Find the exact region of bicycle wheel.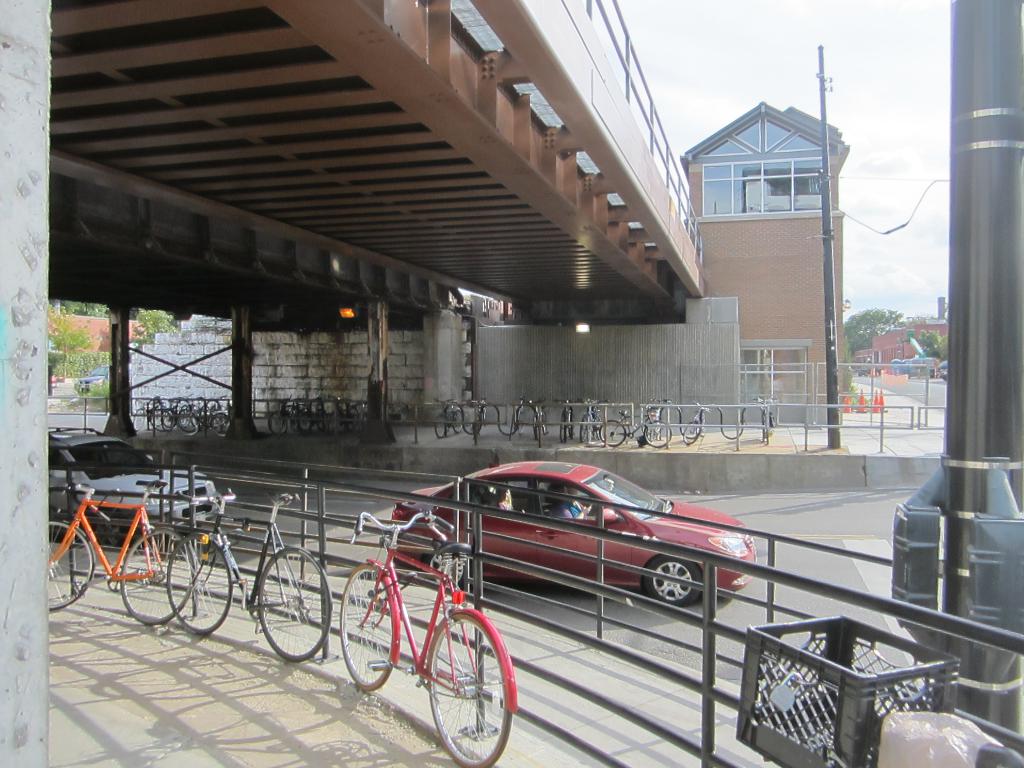
Exact region: 247 547 333 667.
